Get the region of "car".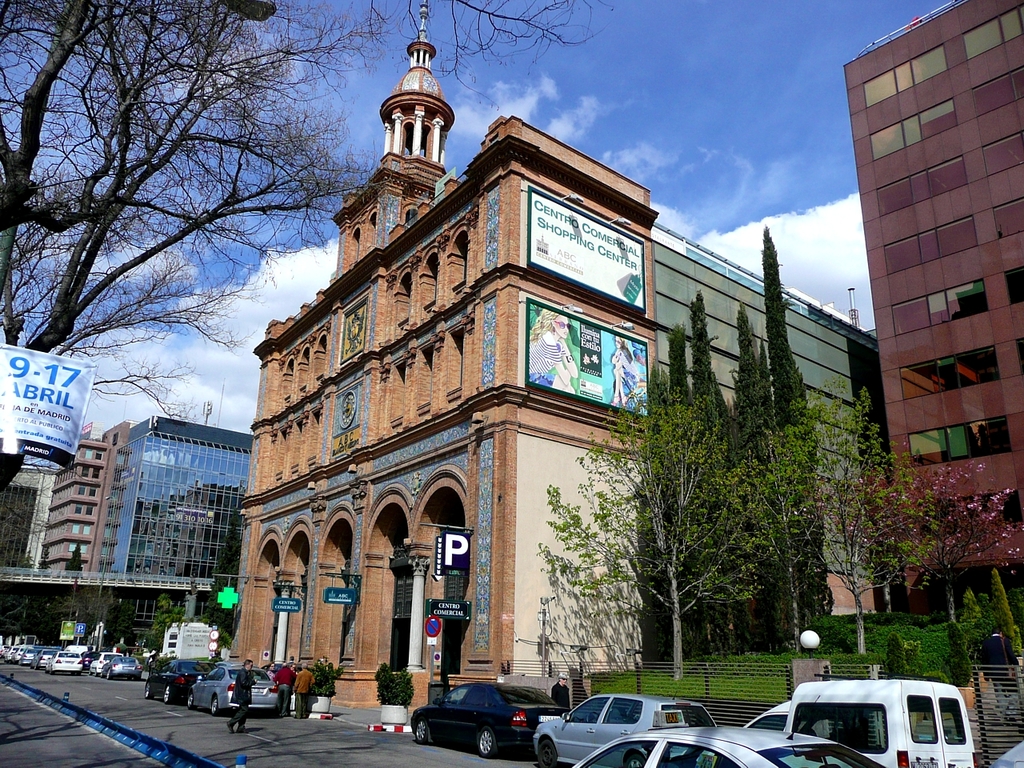
pyautogui.locateOnScreen(403, 688, 562, 765).
